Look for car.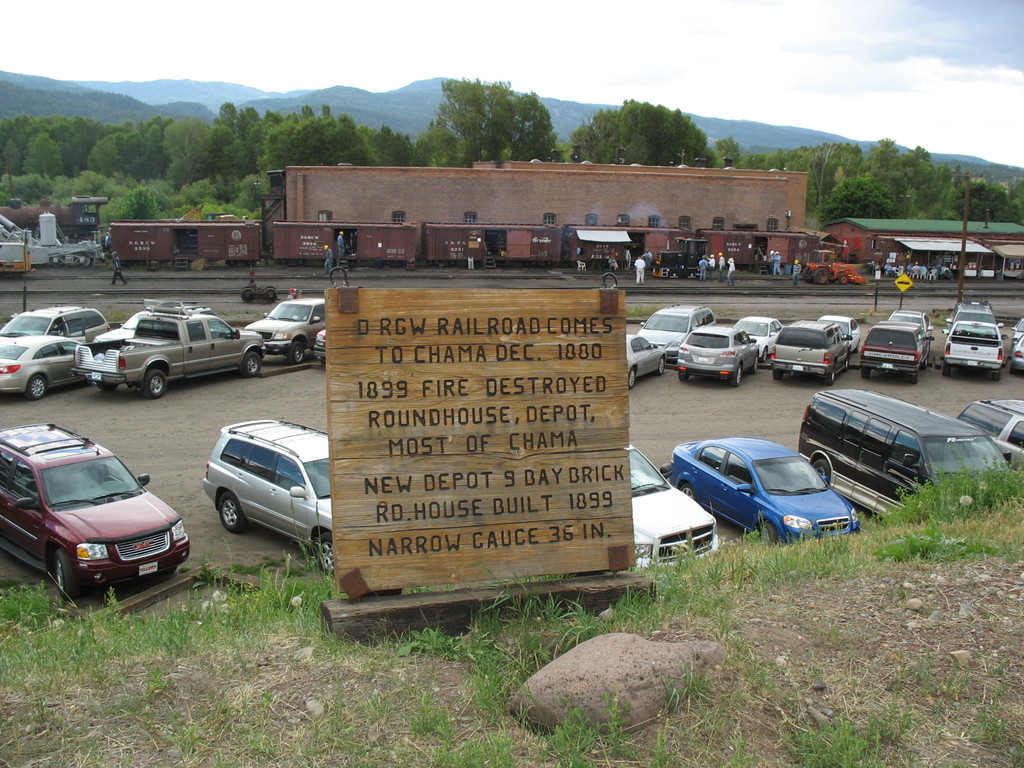
Found: 654, 437, 867, 550.
